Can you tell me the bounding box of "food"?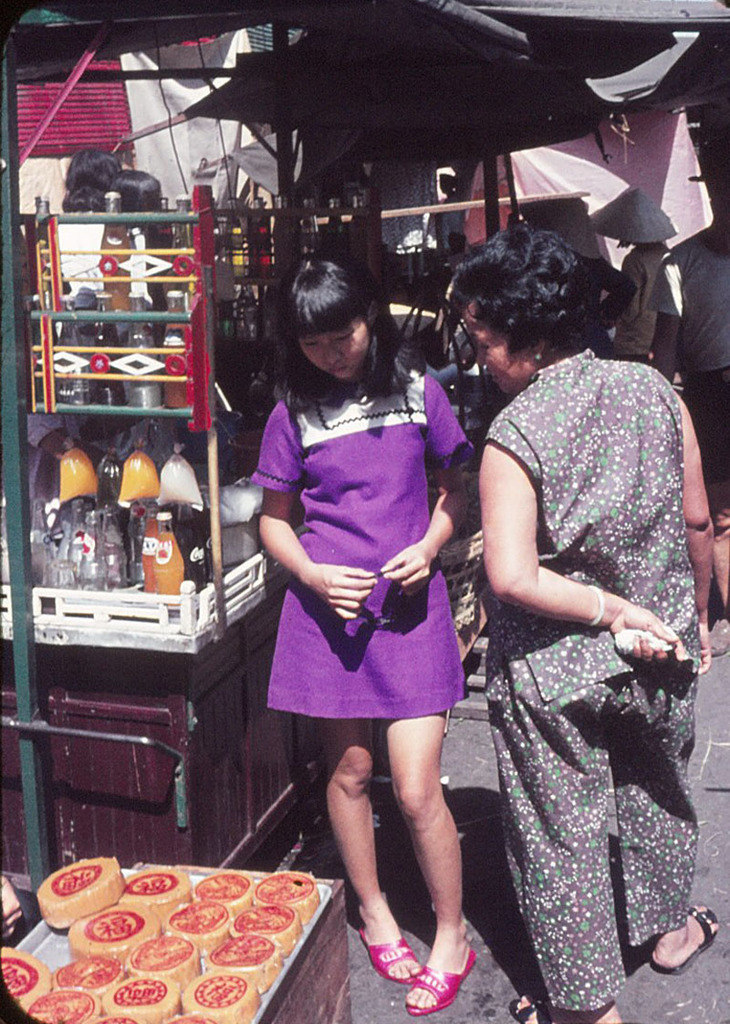
rect(69, 898, 162, 964).
